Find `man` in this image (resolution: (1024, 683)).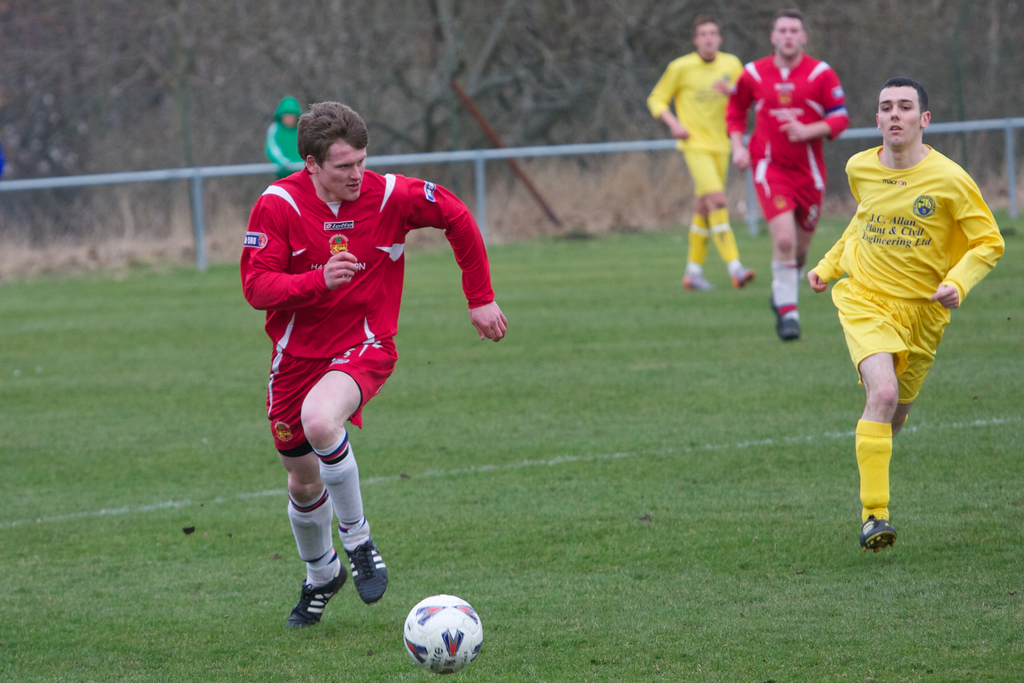
select_region(646, 13, 756, 288).
